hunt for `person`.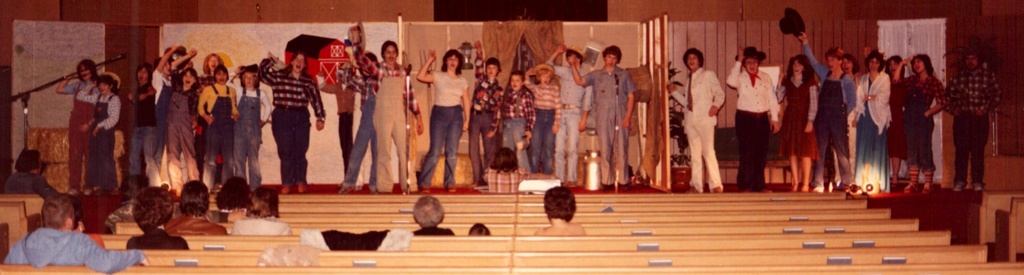
Hunted down at bbox=(568, 44, 636, 188).
